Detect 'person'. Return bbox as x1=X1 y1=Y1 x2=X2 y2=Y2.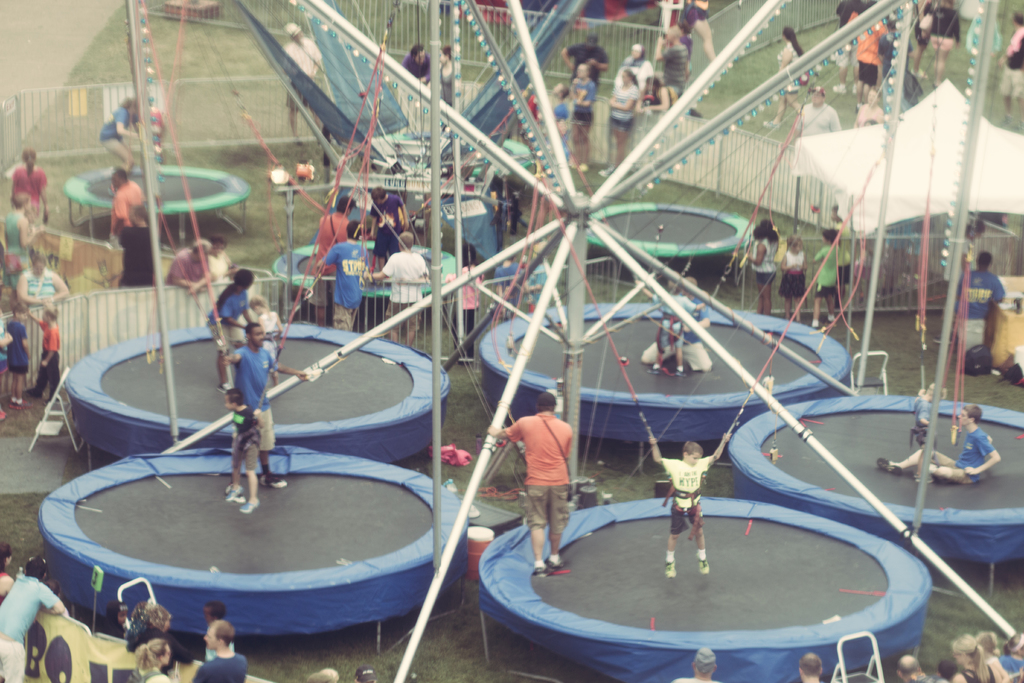
x1=897 y1=659 x2=947 y2=682.
